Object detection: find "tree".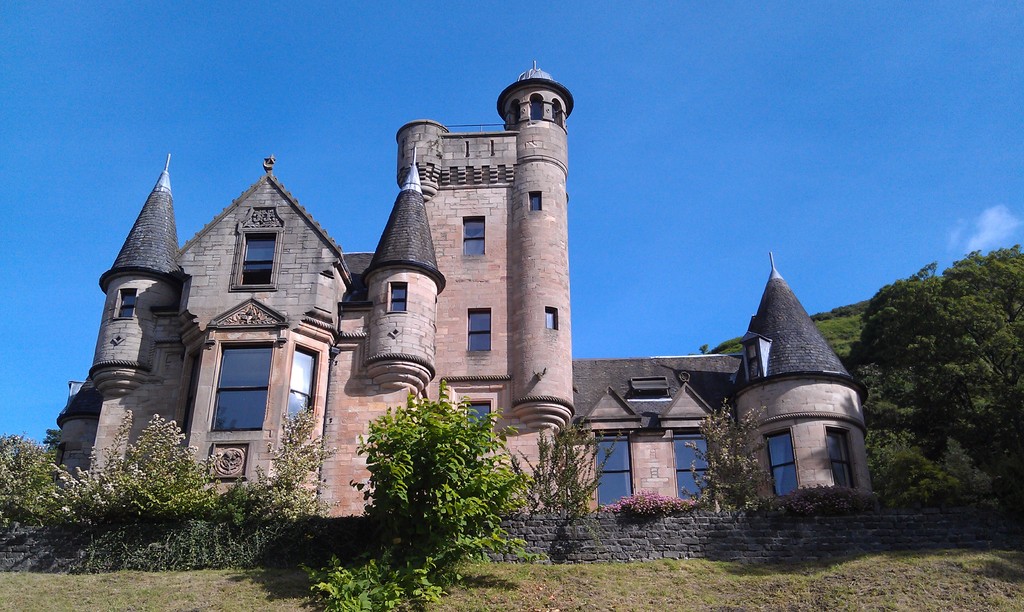
353,378,524,573.
